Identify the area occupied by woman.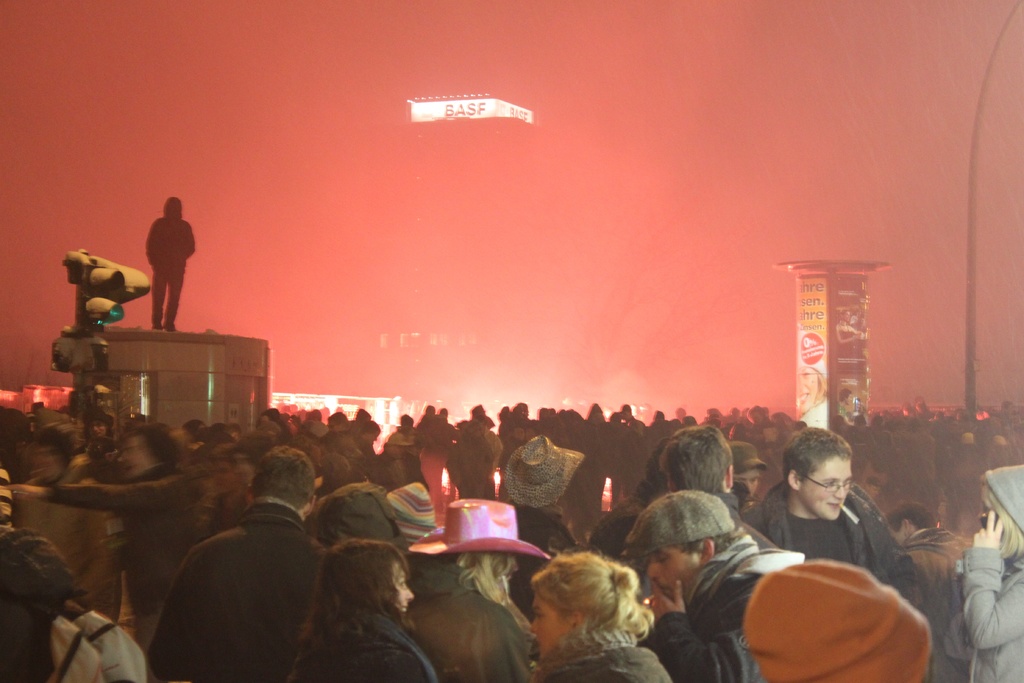
Area: BBox(257, 536, 435, 682).
